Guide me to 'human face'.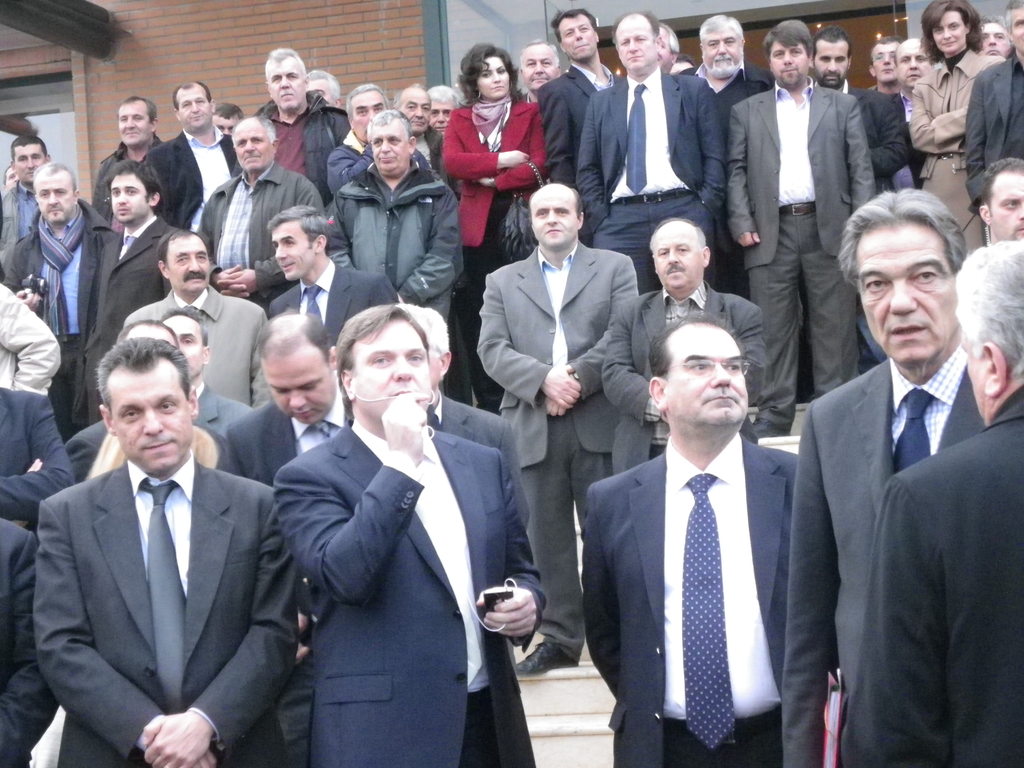
Guidance: detection(475, 57, 509, 98).
